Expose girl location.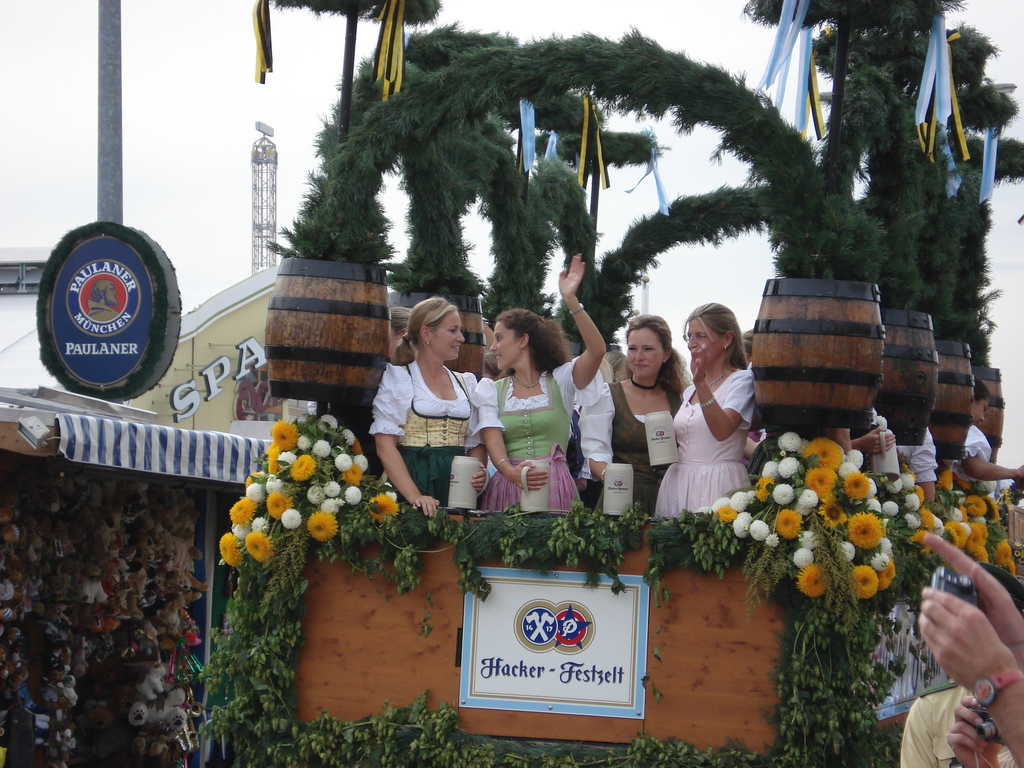
Exposed at (x1=578, y1=312, x2=692, y2=527).
